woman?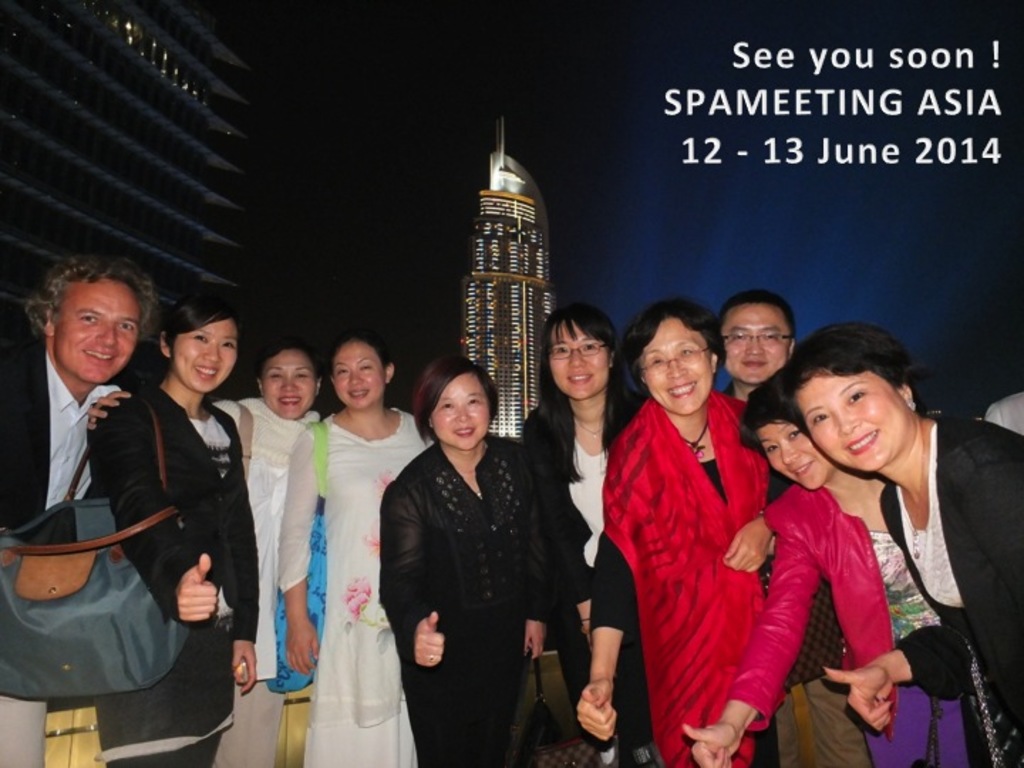
[772, 326, 1023, 767]
